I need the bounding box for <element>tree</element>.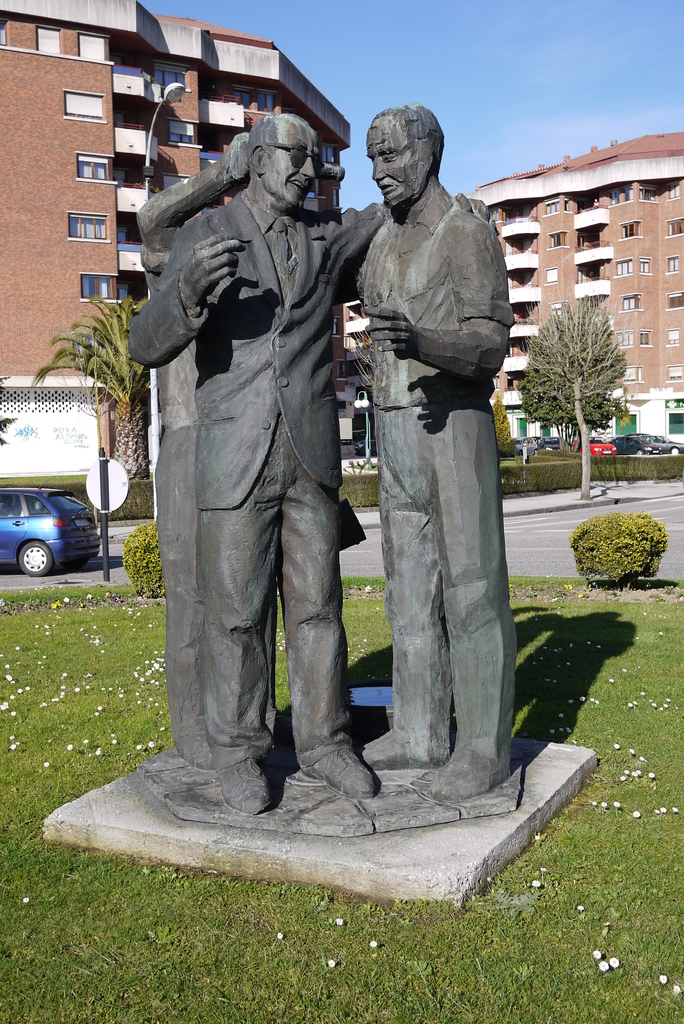
Here it is: {"left": 489, "top": 387, "right": 523, "bottom": 452}.
